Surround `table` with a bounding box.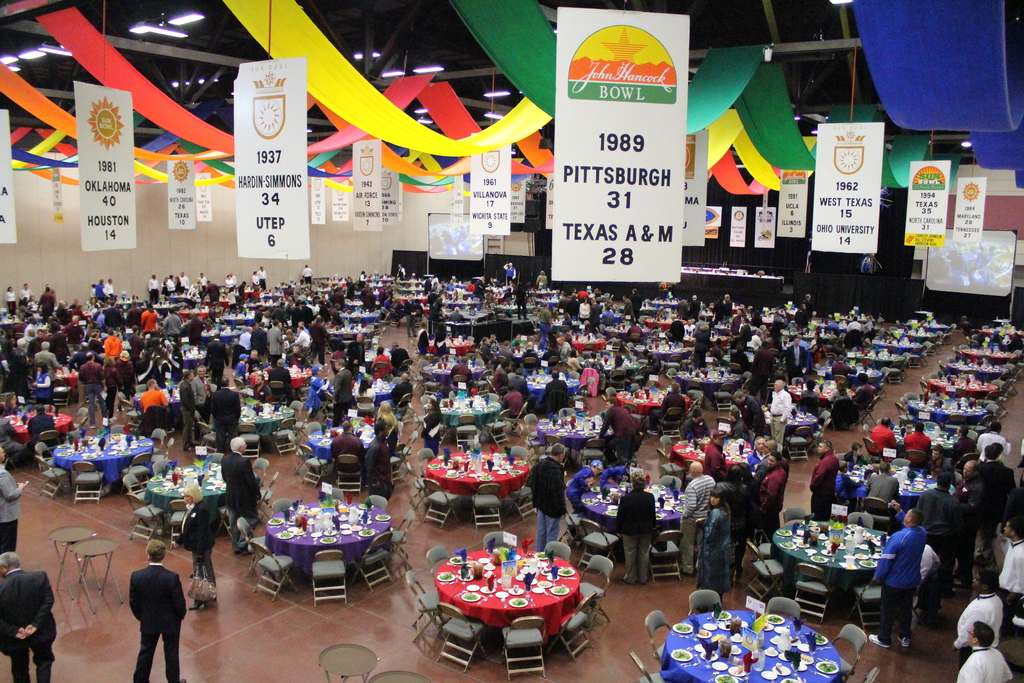
268 499 387 570.
